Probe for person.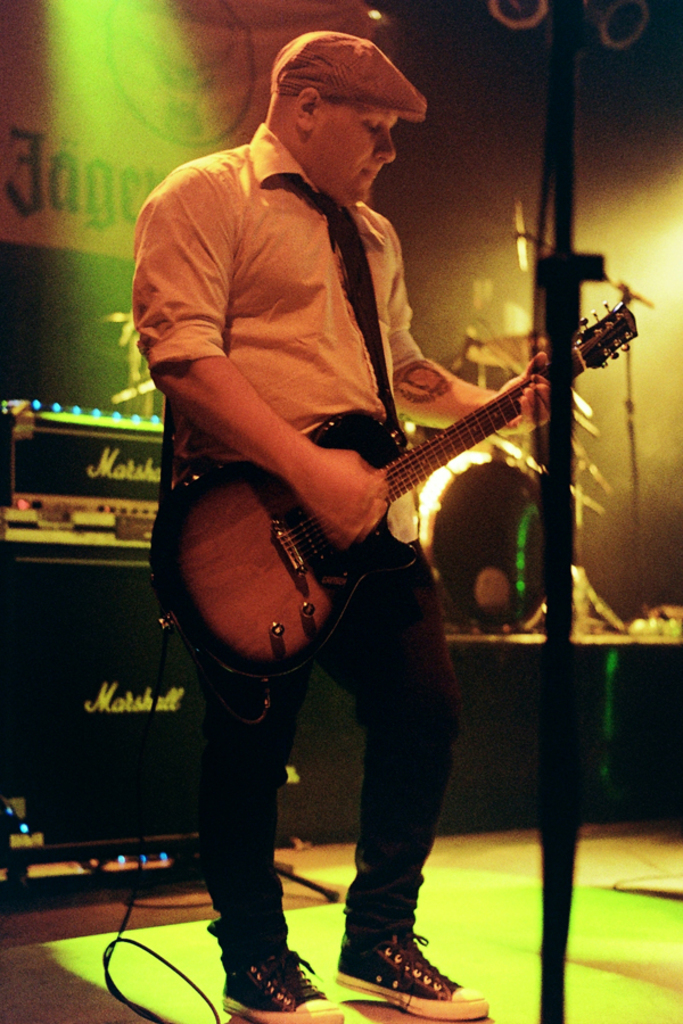
Probe result: <box>127,26,556,1023</box>.
